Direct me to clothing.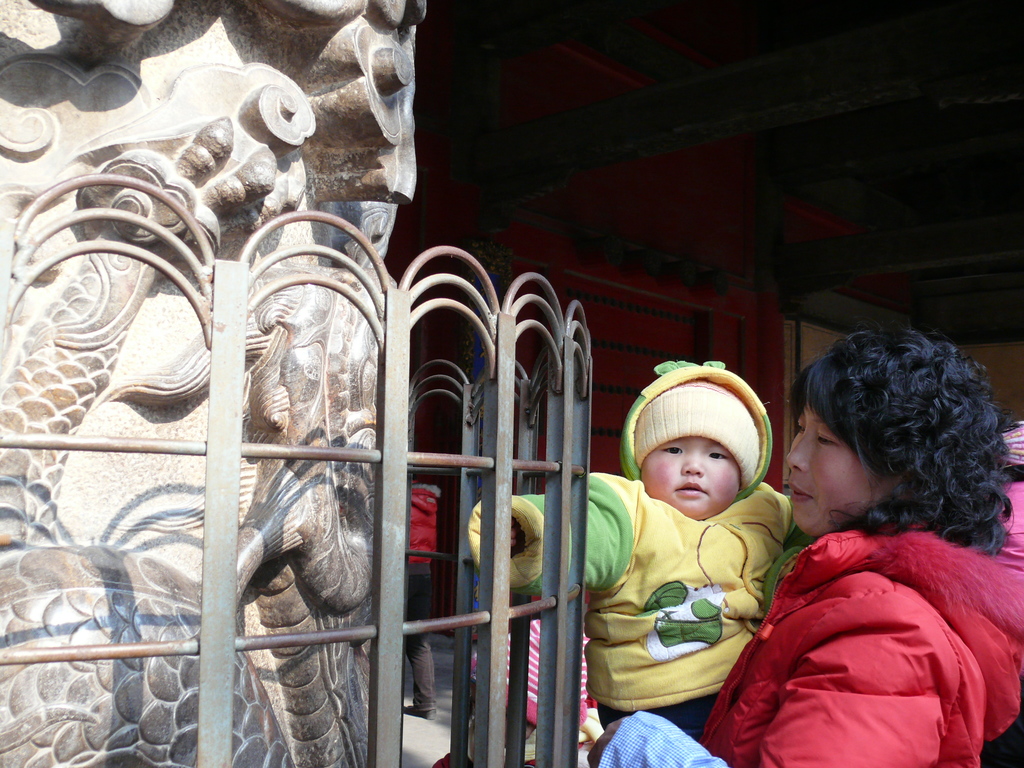
Direction: {"x1": 465, "y1": 348, "x2": 798, "y2": 729}.
